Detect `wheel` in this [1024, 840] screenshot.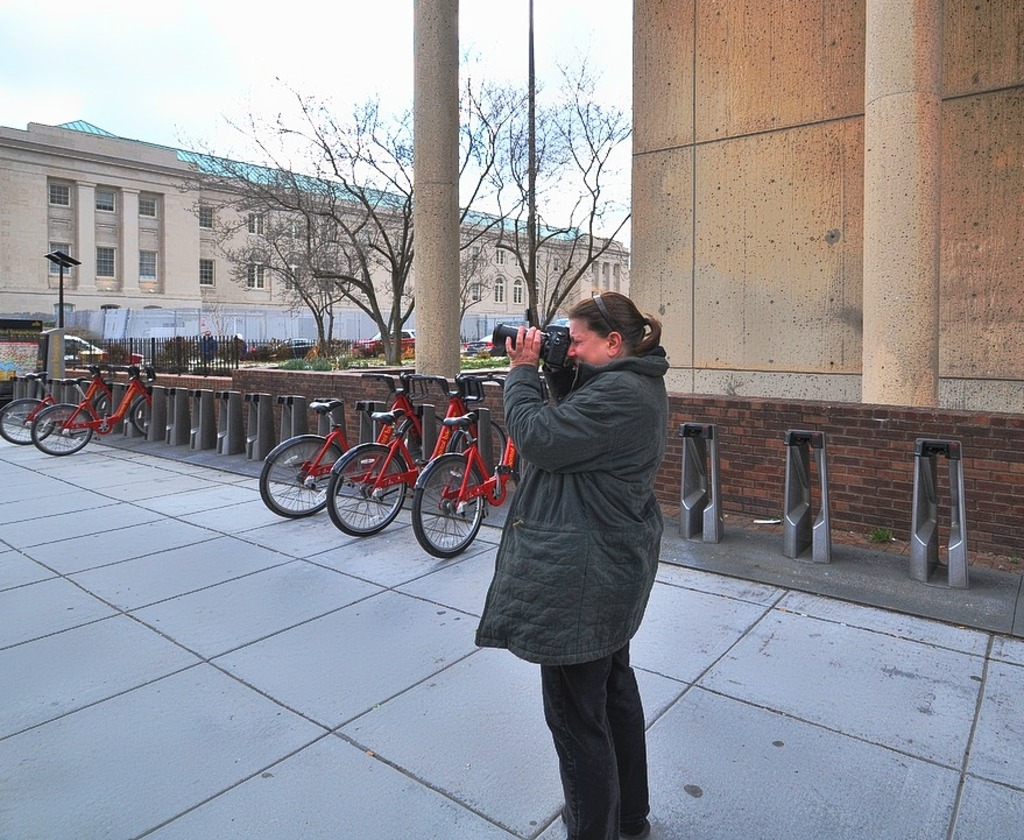
Detection: 97, 396, 110, 412.
